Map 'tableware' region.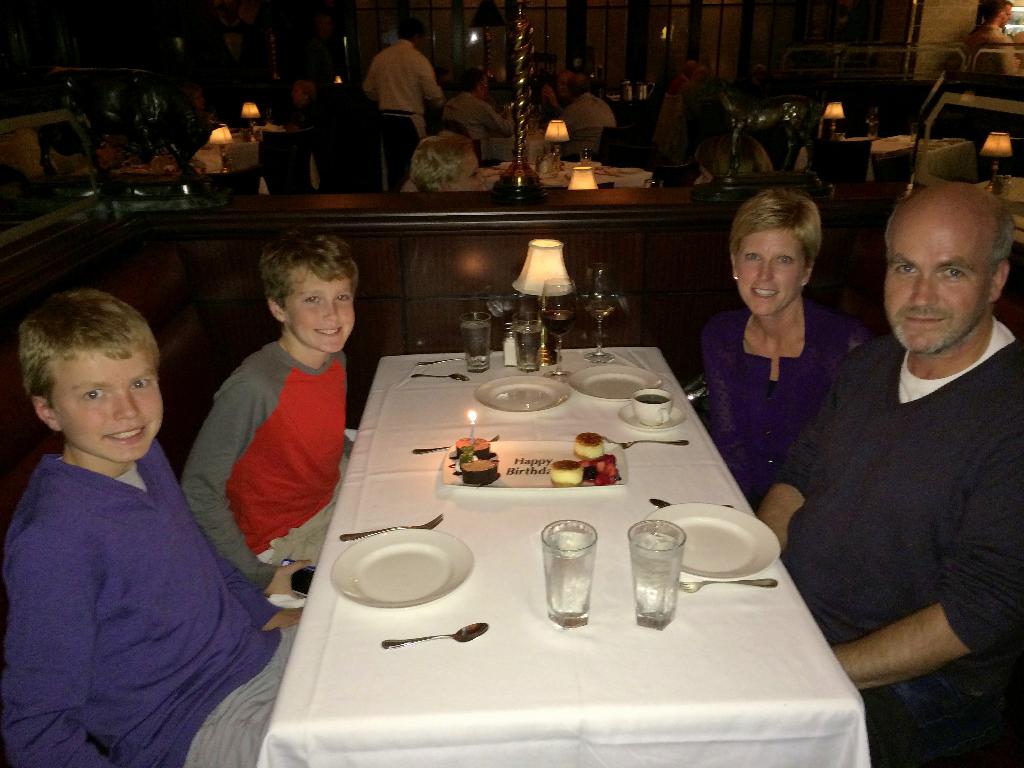
Mapped to (678, 580, 780, 594).
